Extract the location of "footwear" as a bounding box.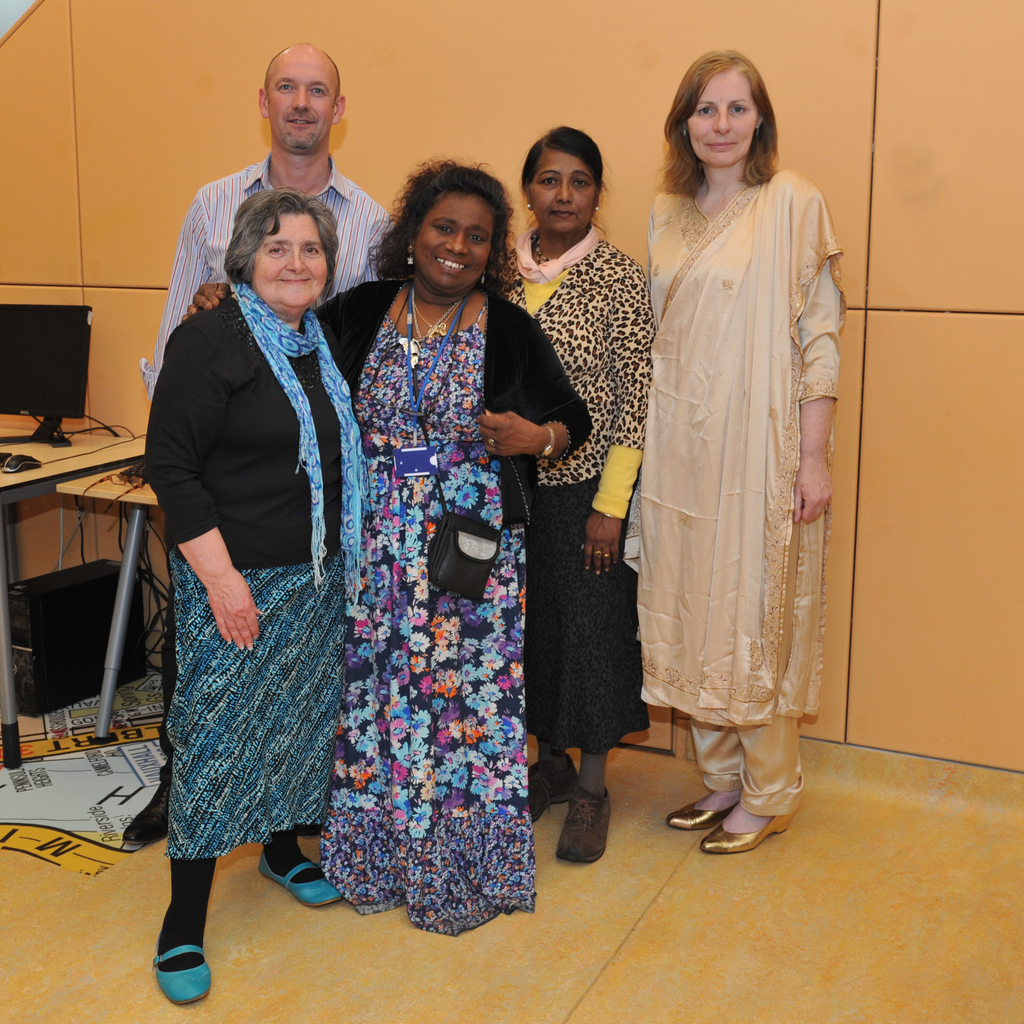
box=[122, 772, 173, 849].
